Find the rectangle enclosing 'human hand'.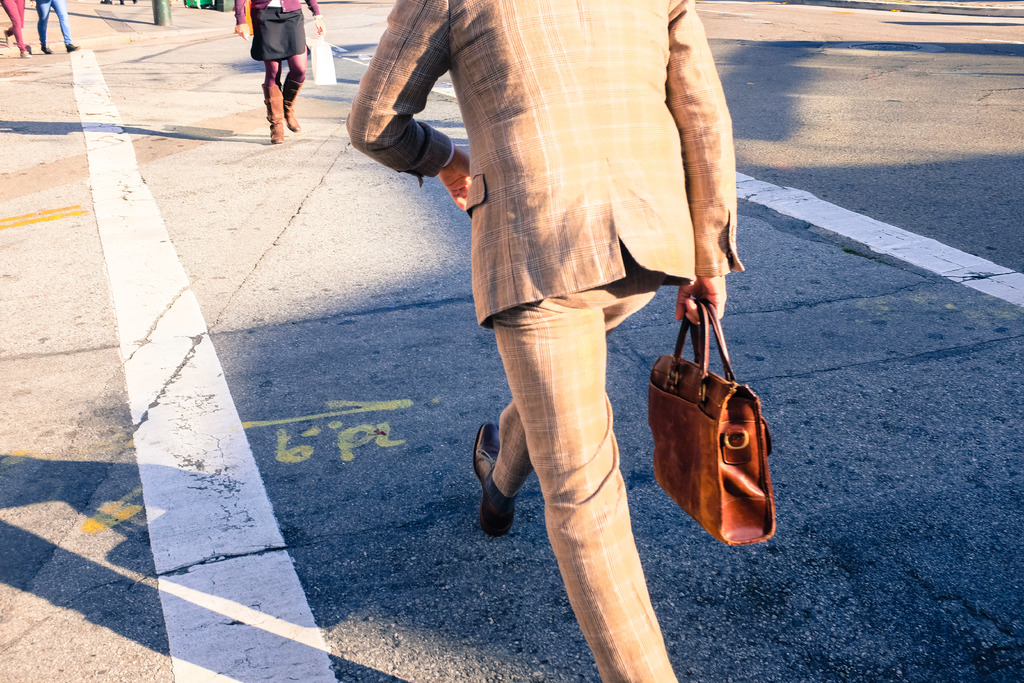
<region>314, 20, 328, 38</region>.
